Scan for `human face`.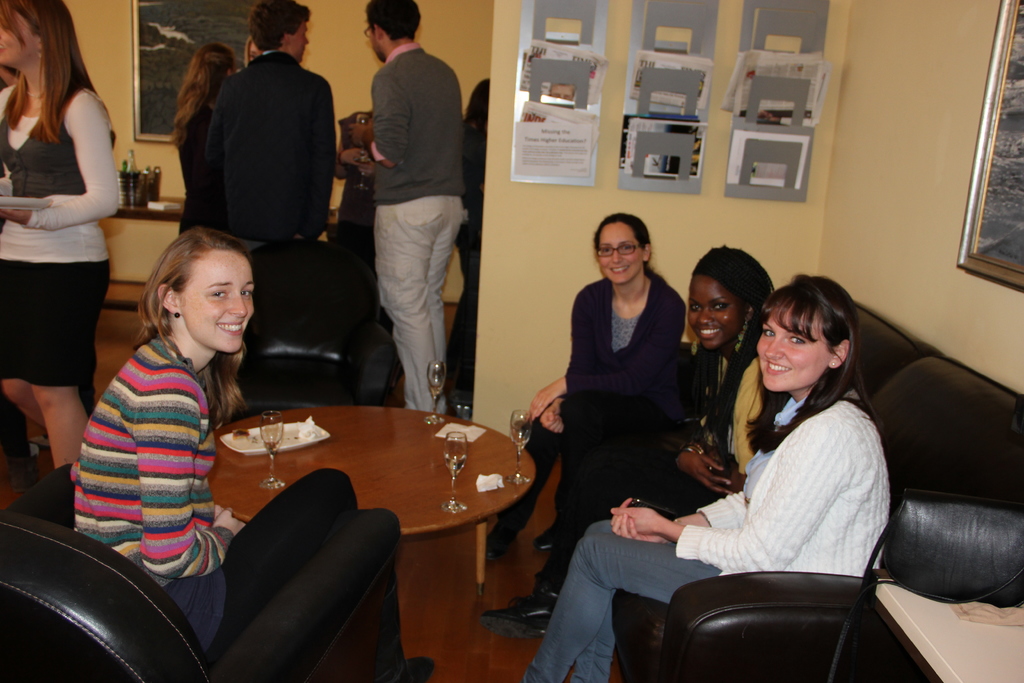
Scan result: locate(180, 248, 253, 352).
